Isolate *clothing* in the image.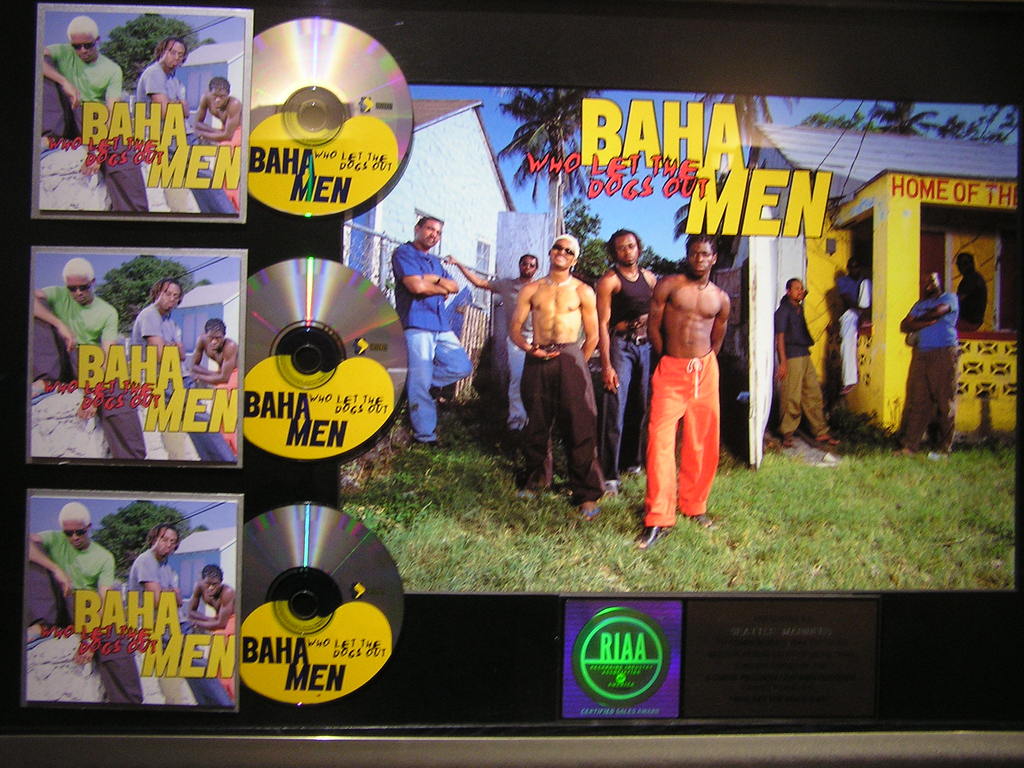
Isolated region: bbox=[216, 129, 236, 212].
